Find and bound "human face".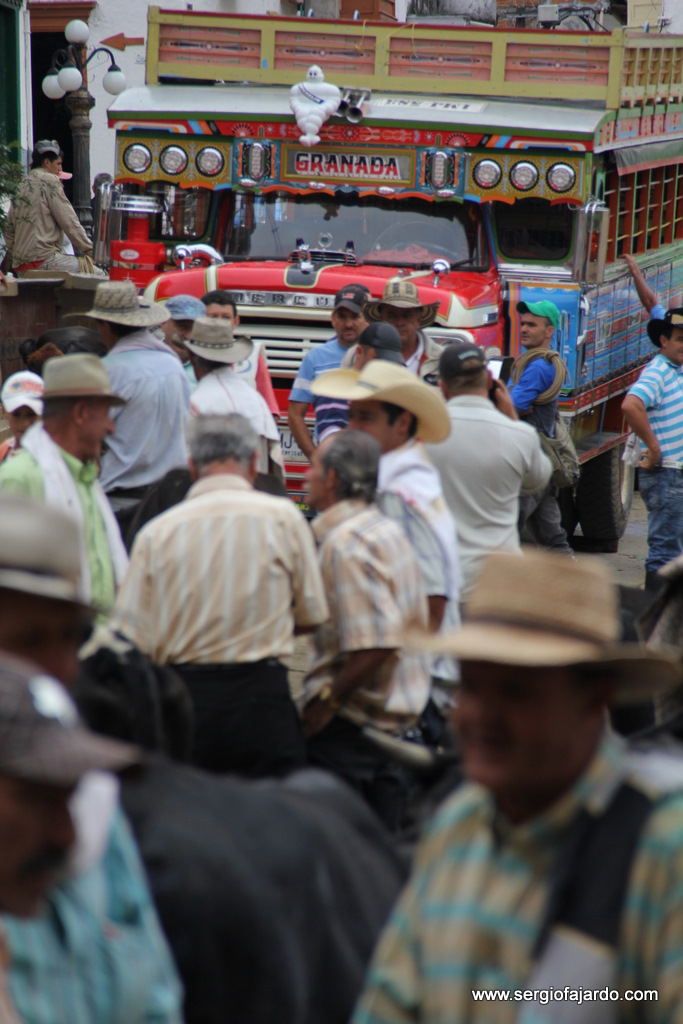
Bound: 449,661,580,792.
